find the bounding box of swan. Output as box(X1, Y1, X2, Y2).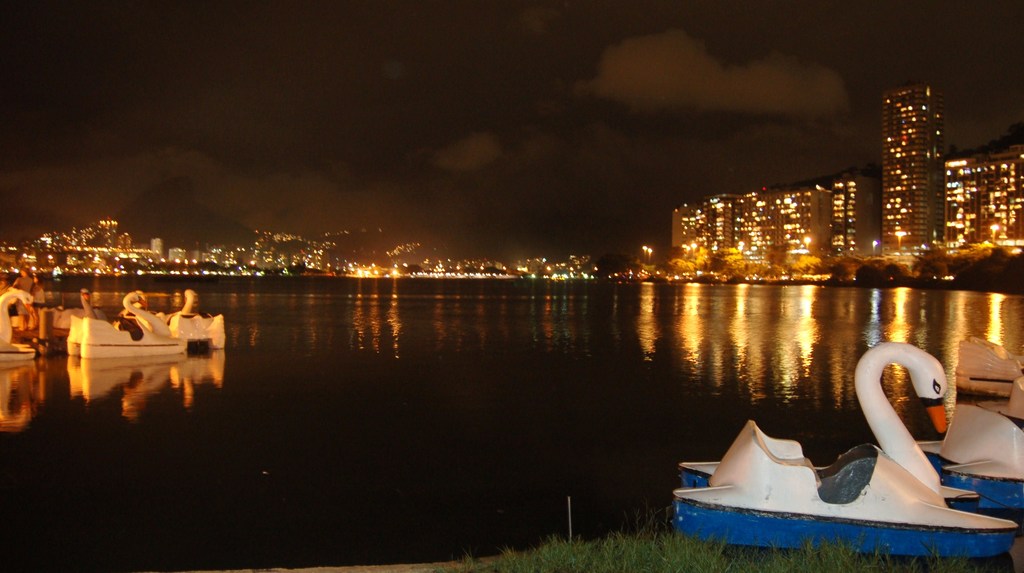
box(0, 289, 42, 344).
